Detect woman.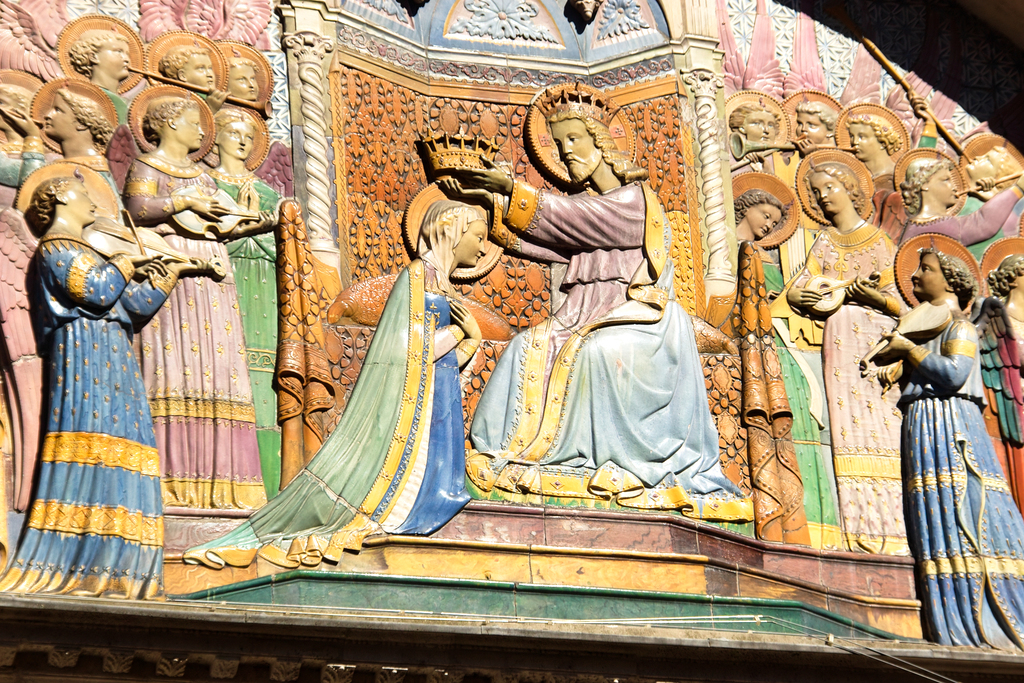
Detected at bbox=(120, 94, 282, 504).
